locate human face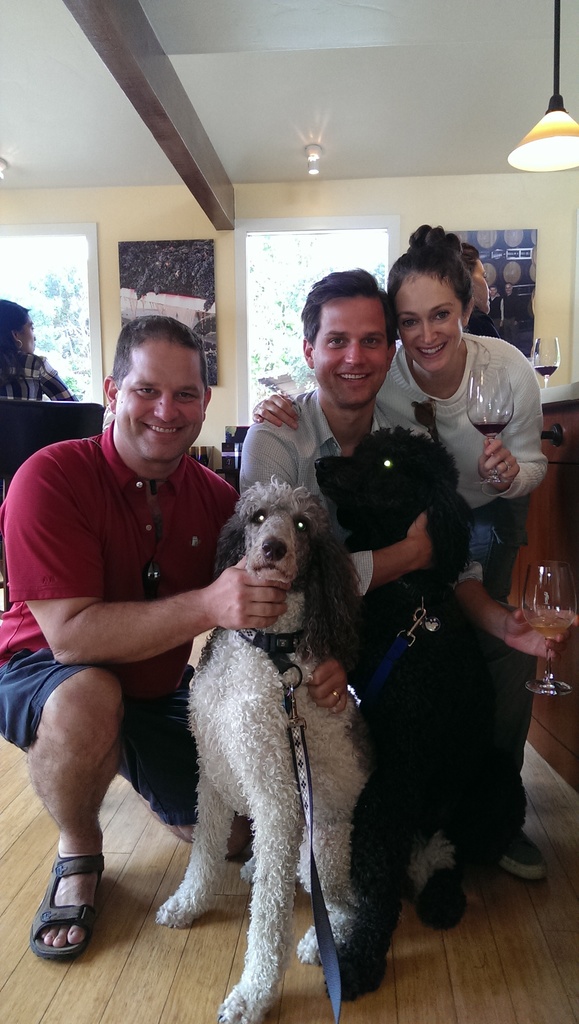
rect(122, 346, 208, 465)
